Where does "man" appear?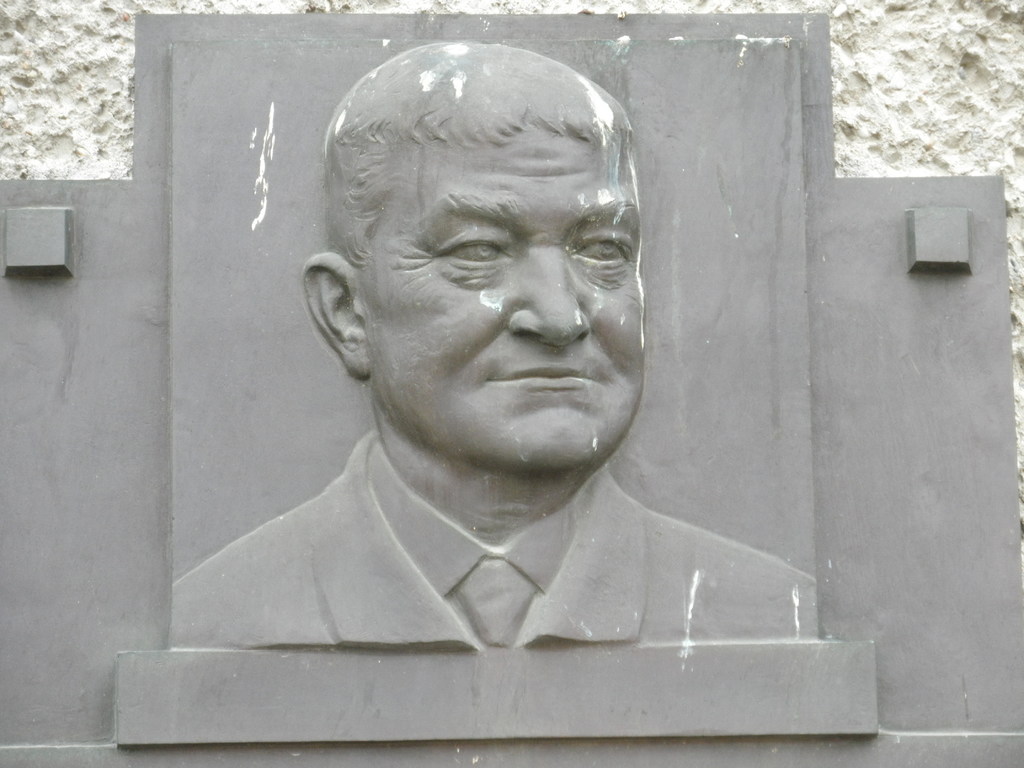
Appears at BBox(175, 41, 836, 650).
